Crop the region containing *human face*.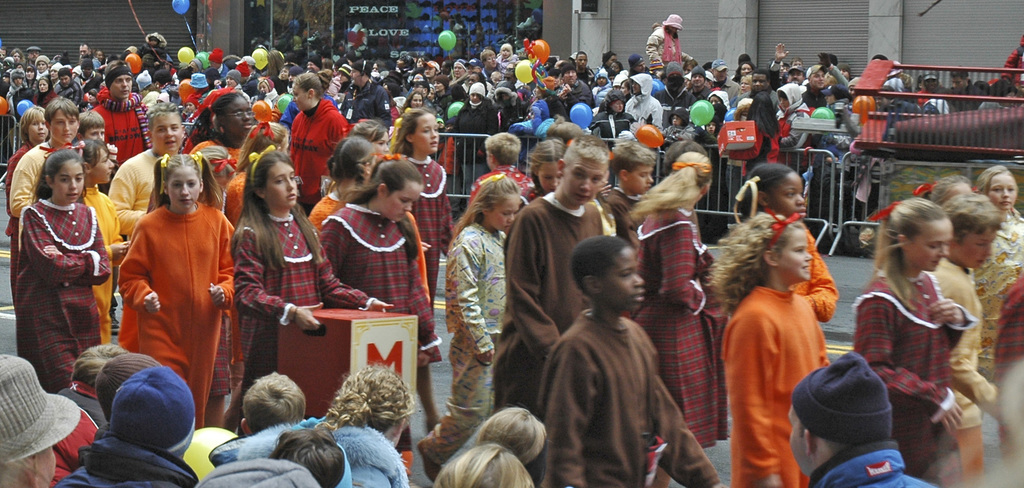
Crop region: pyautogui.locateOnScreen(575, 54, 588, 70).
